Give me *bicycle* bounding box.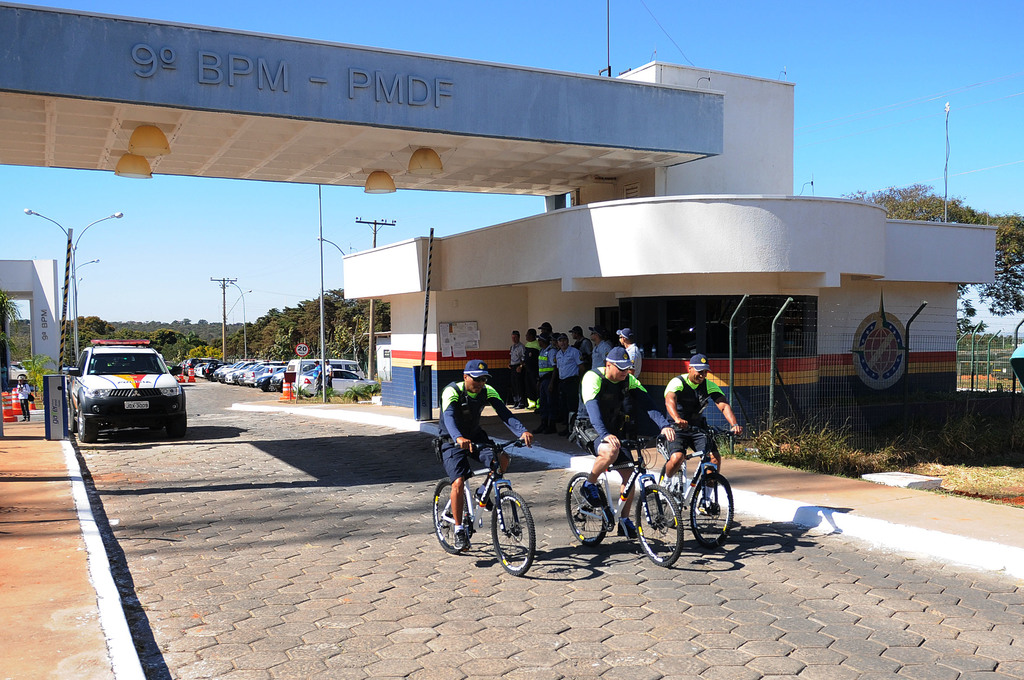
rect(655, 427, 744, 549).
